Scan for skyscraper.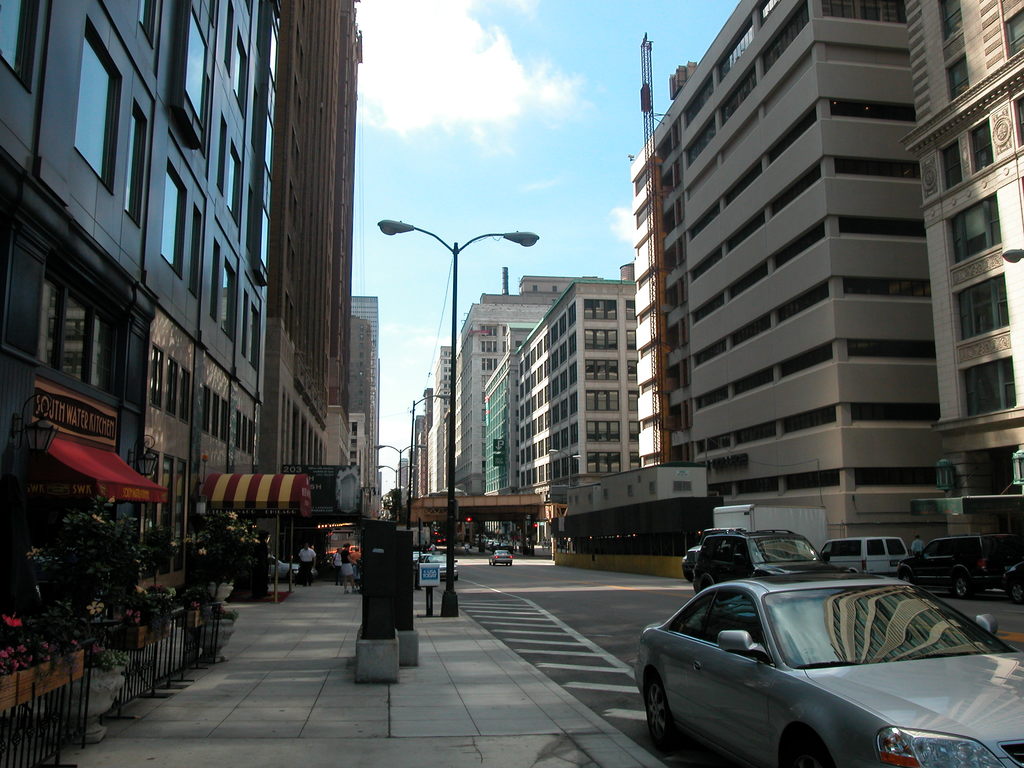
Scan result: (594,19,1022,540).
